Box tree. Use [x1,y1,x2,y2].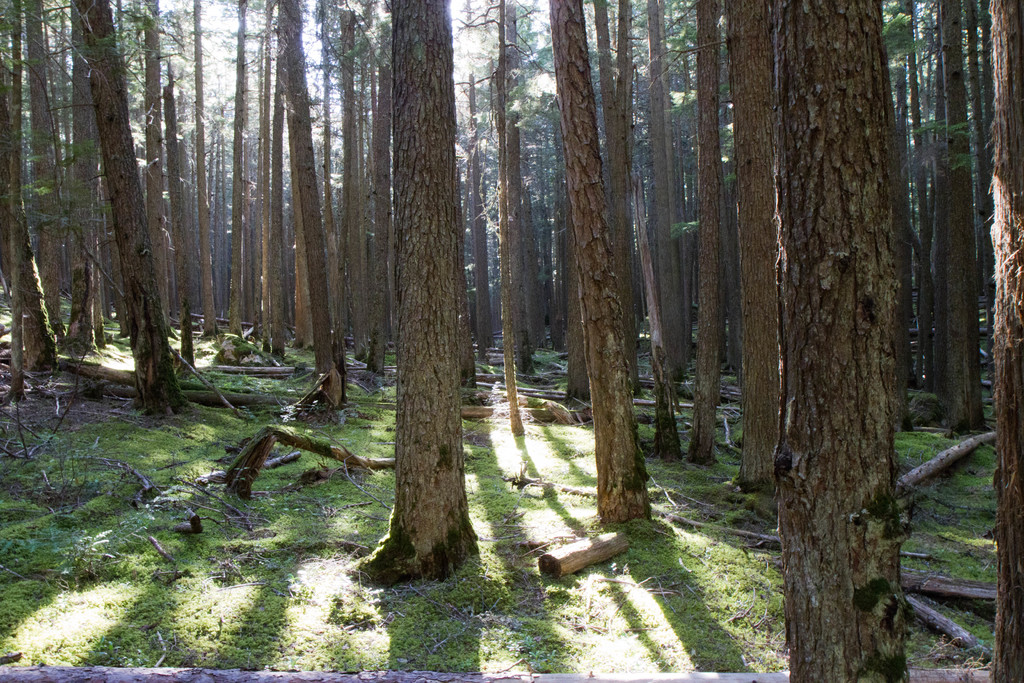
[985,0,1023,682].
